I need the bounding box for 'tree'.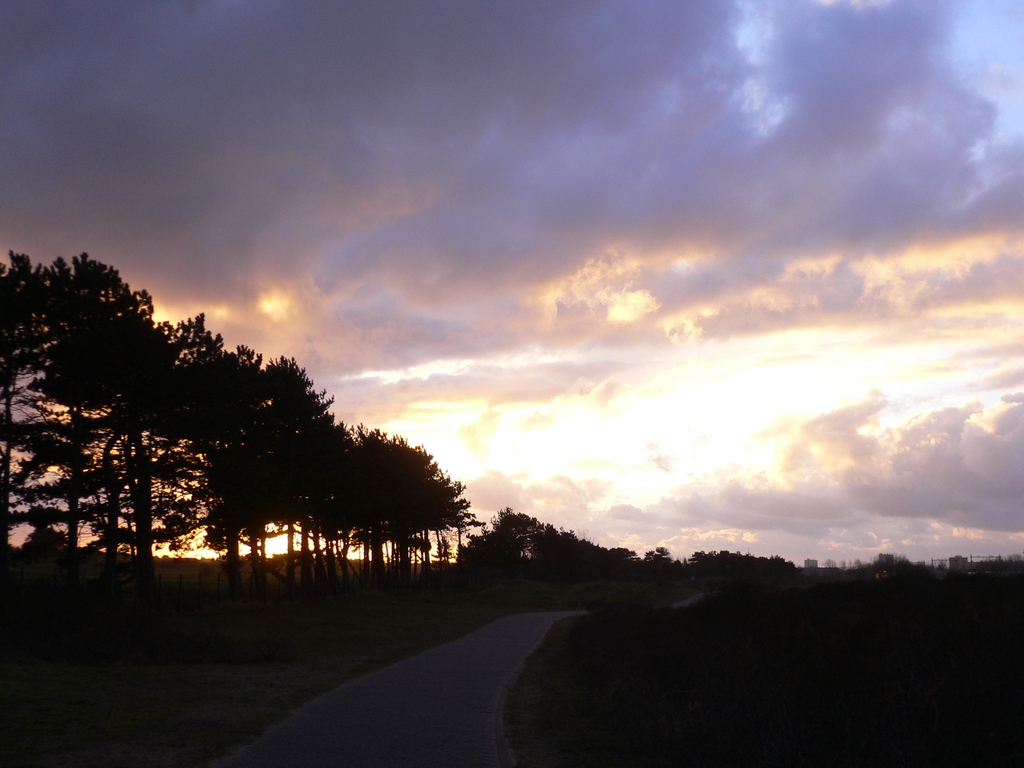
Here it is: rect(253, 401, 362, 616).
